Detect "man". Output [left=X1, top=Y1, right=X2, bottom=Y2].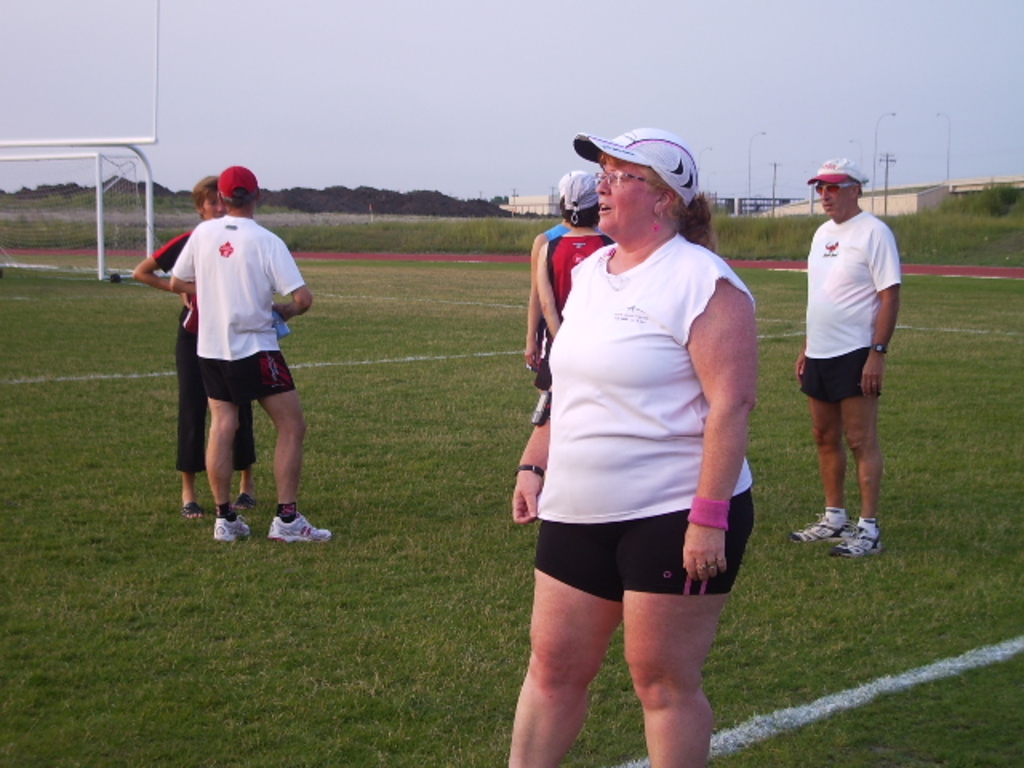
[left=149, top=165, right=318, bottom=557].
